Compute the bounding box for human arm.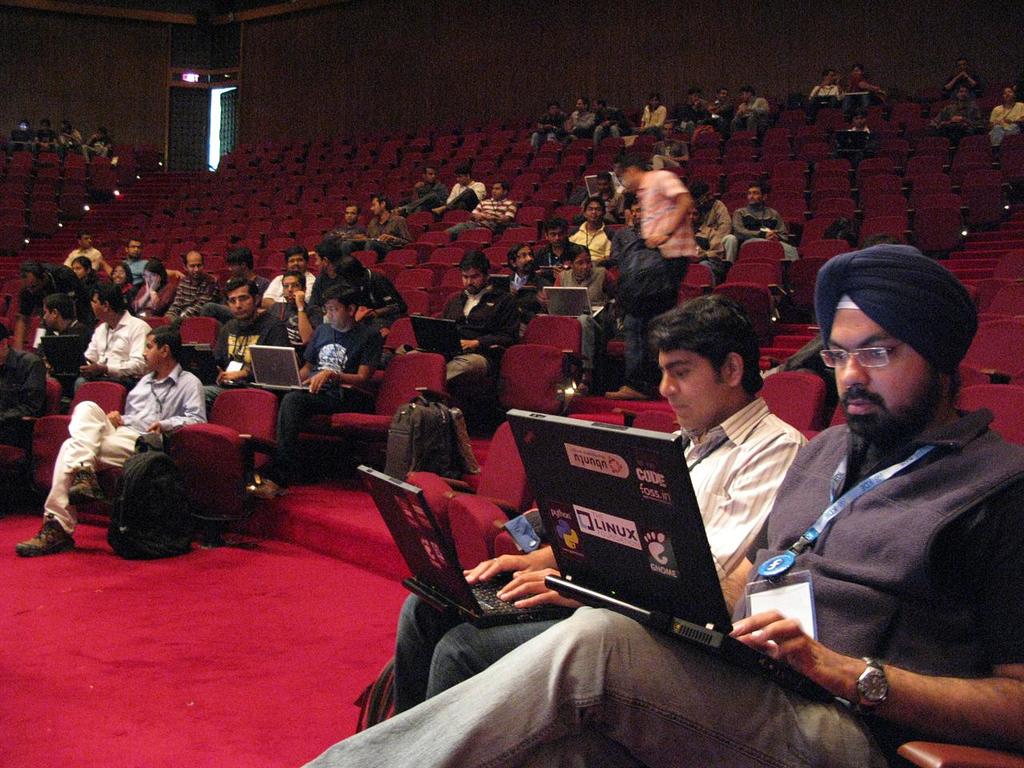
box(751, 571, 1005, 734).
